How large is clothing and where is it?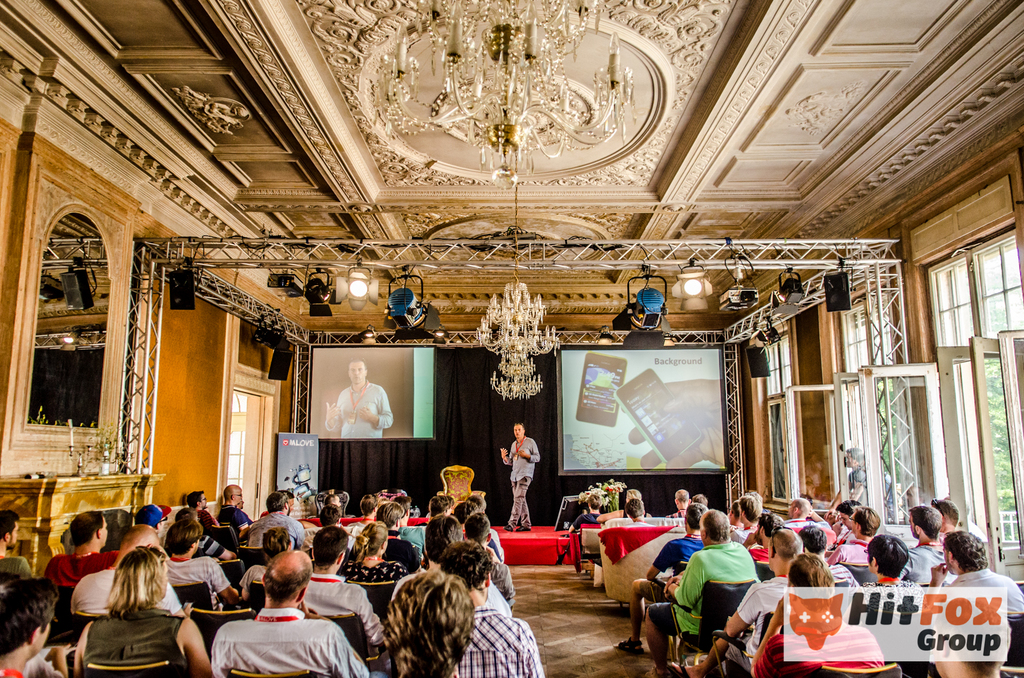
Bounding box: (203,583,367,675).
